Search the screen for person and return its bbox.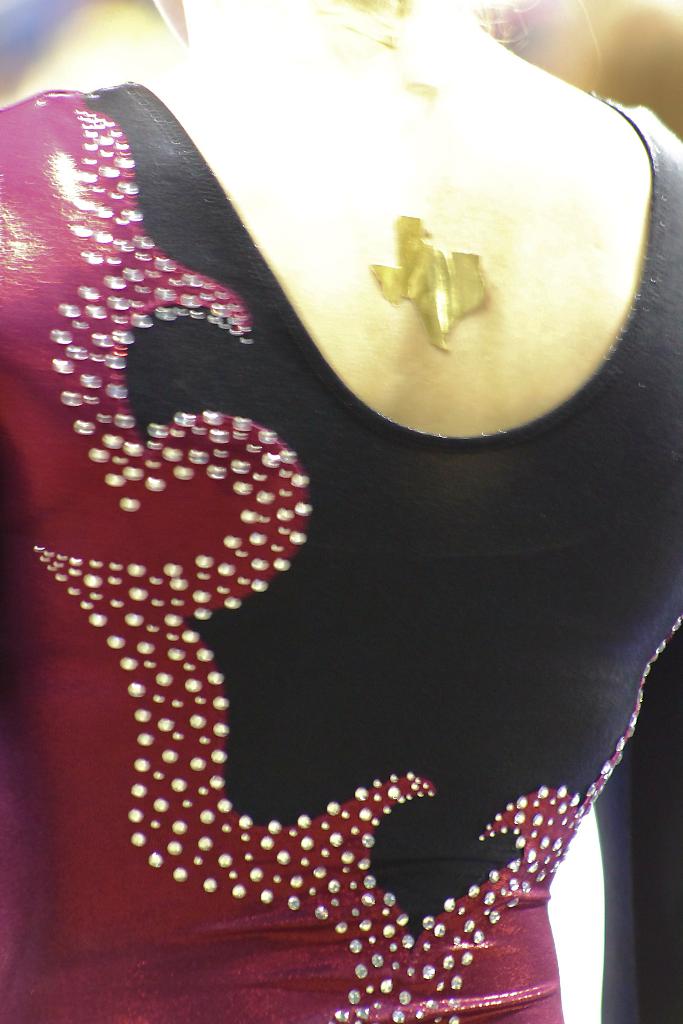
Found: bbox=[0, 13, 645, 1023].
